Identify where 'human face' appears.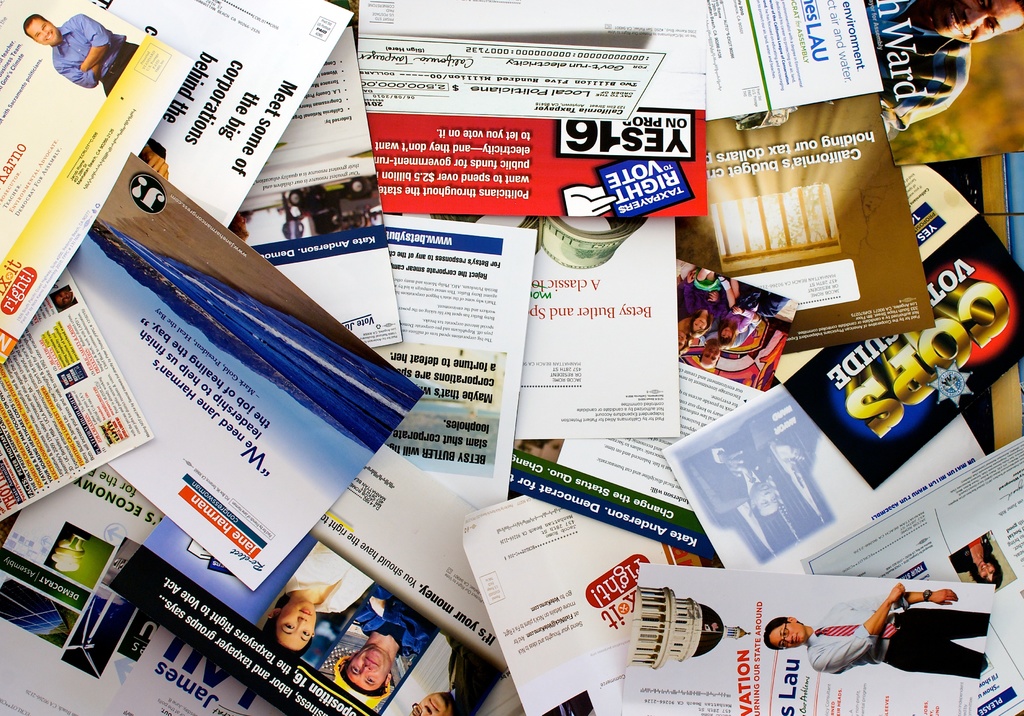
Appears at (x1=703, y1=338, x2=715, y2=370).
